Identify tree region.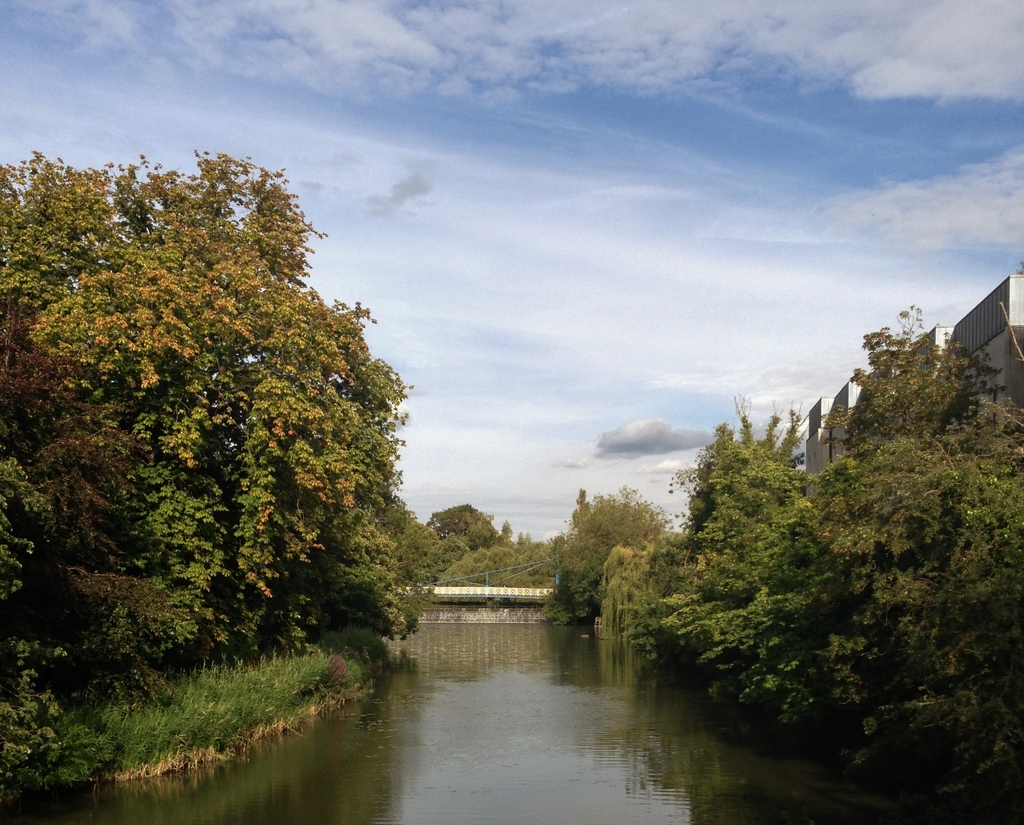
Region: pyautogui.locateOnScreen(648, 386, 820, 644).
